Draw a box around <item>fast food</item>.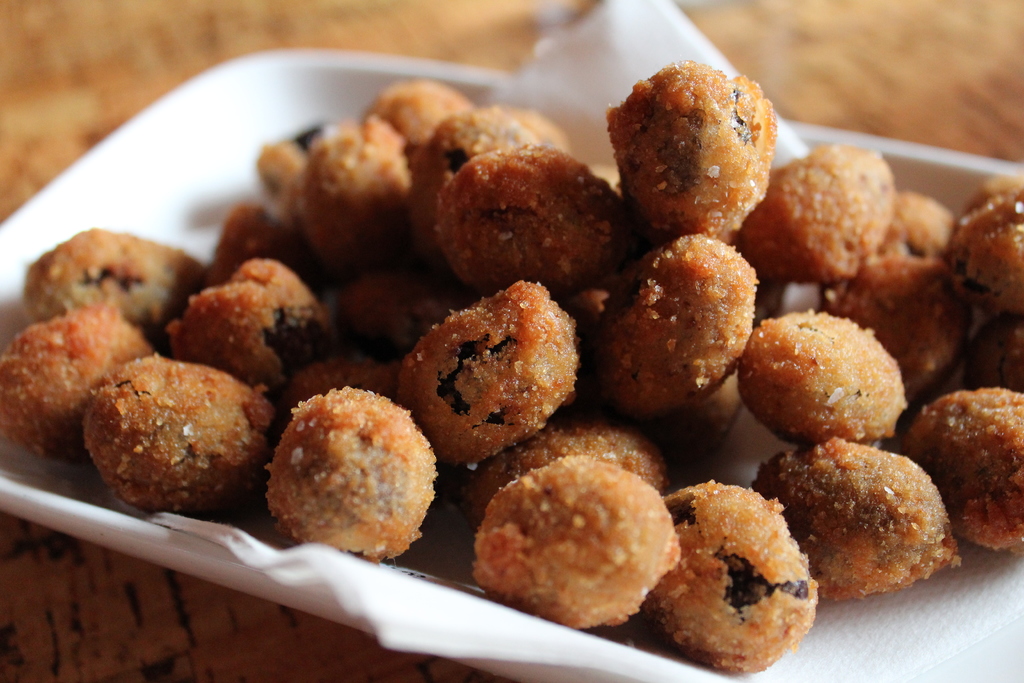
<box>600,56,782,240</box>.
